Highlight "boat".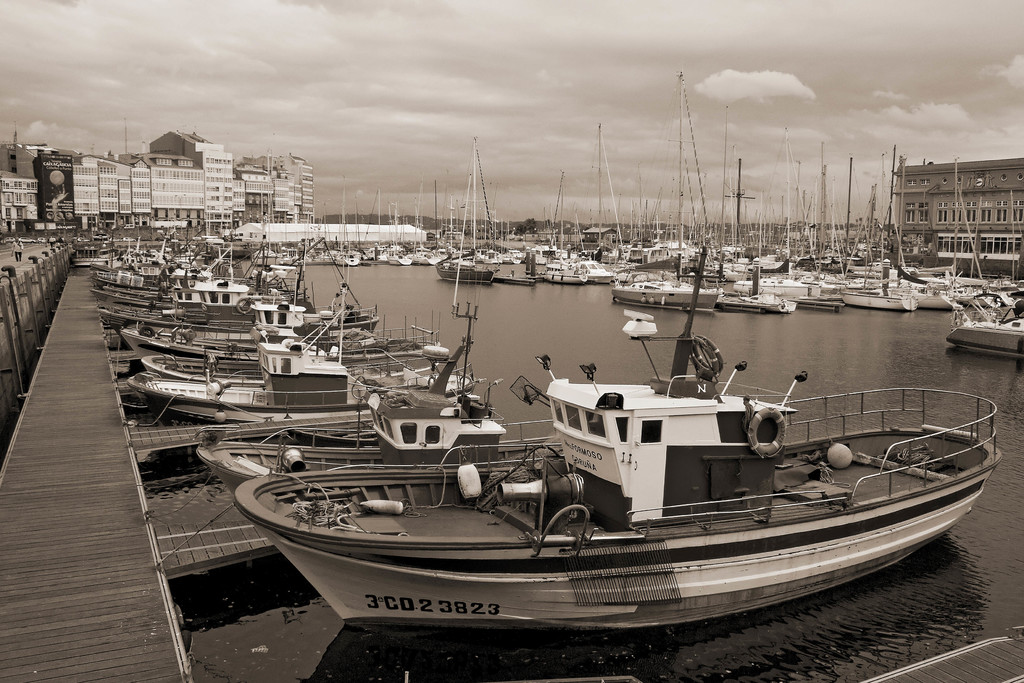
Highlighted region: [847,229,917,313].
